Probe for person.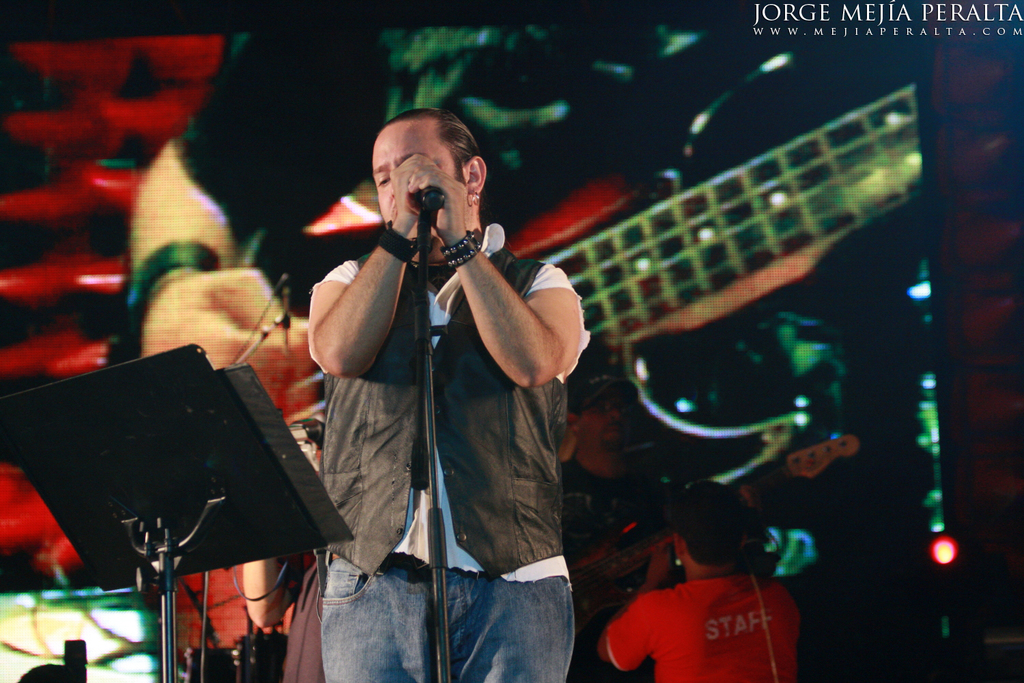
Probe result: select_region(122, 15, 926, 428).
